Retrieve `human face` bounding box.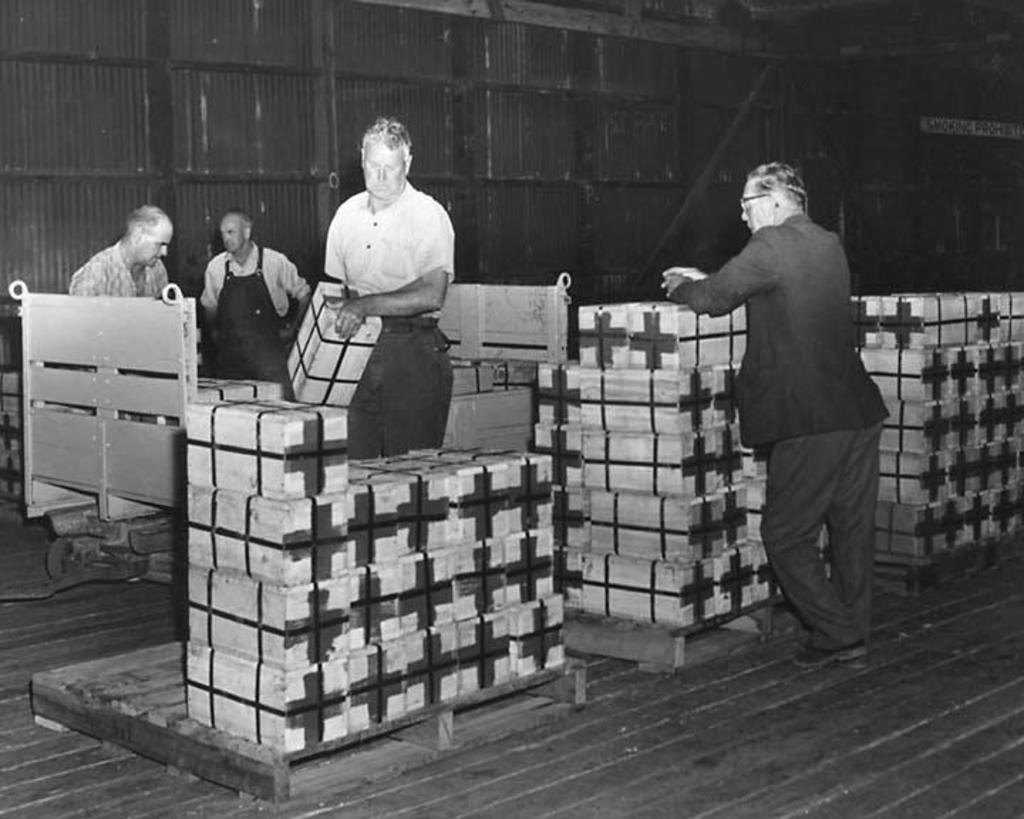
Bounding box: pyautogui.locateOnScreen(138, 226, 169, 266).
